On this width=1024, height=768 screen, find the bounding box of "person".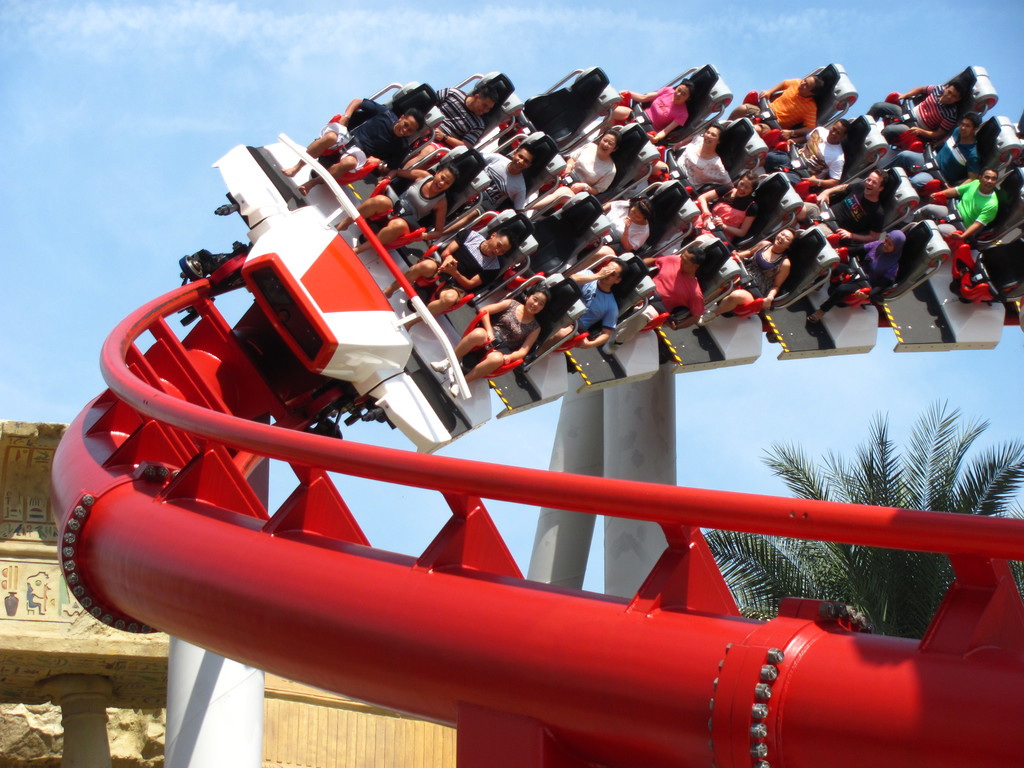
Bounding box: l=306, t=98, r=414, b=172.
